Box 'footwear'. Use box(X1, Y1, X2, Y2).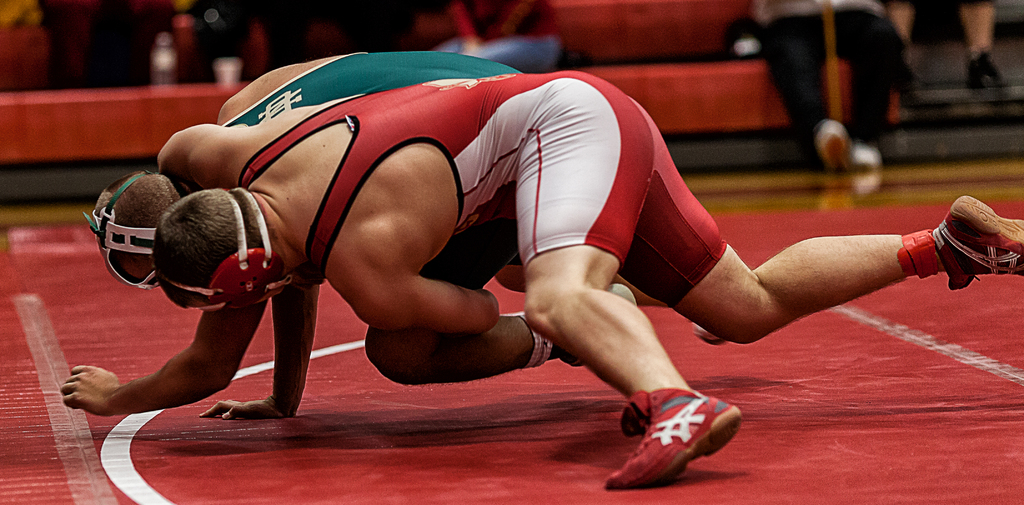
box(695, 326, 724, 346).
